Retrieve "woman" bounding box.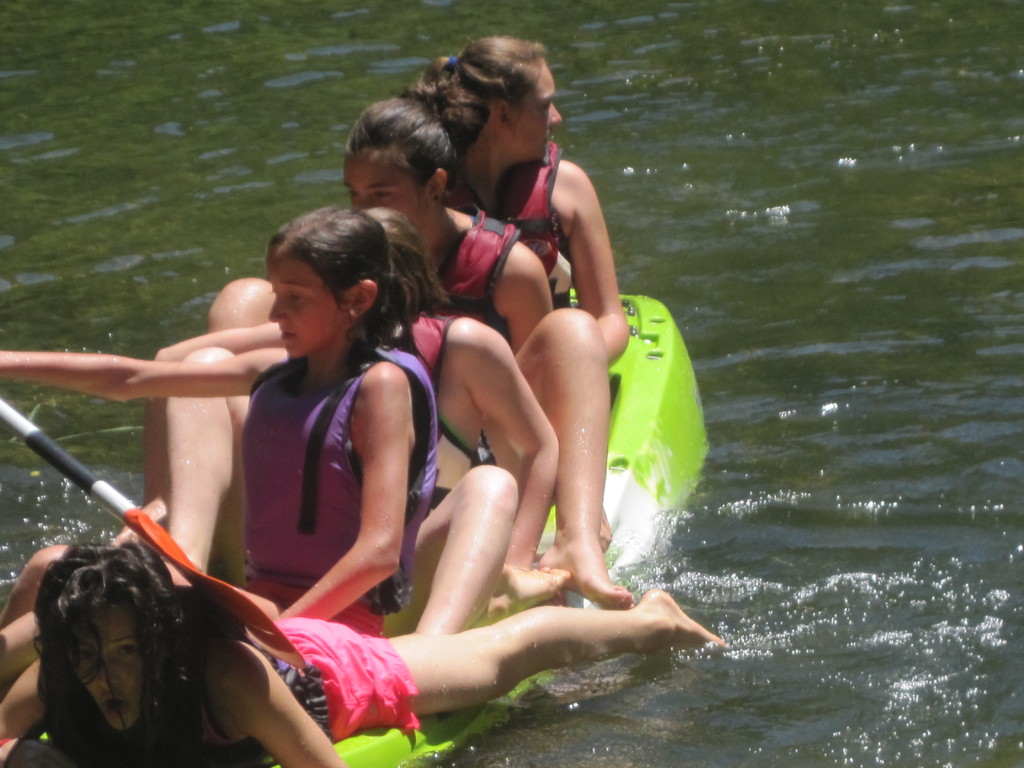
Bounding box: box=[201, 87, 640, 616].
